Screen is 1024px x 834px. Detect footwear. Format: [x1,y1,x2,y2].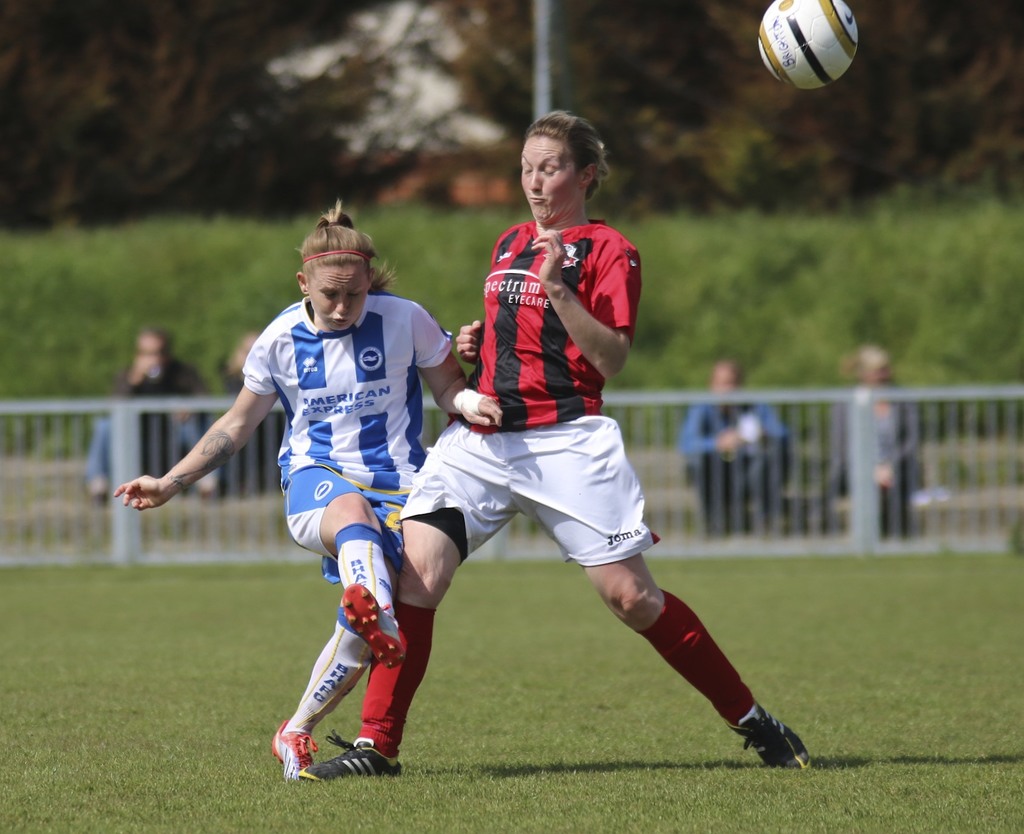
[294,732,401,778].
